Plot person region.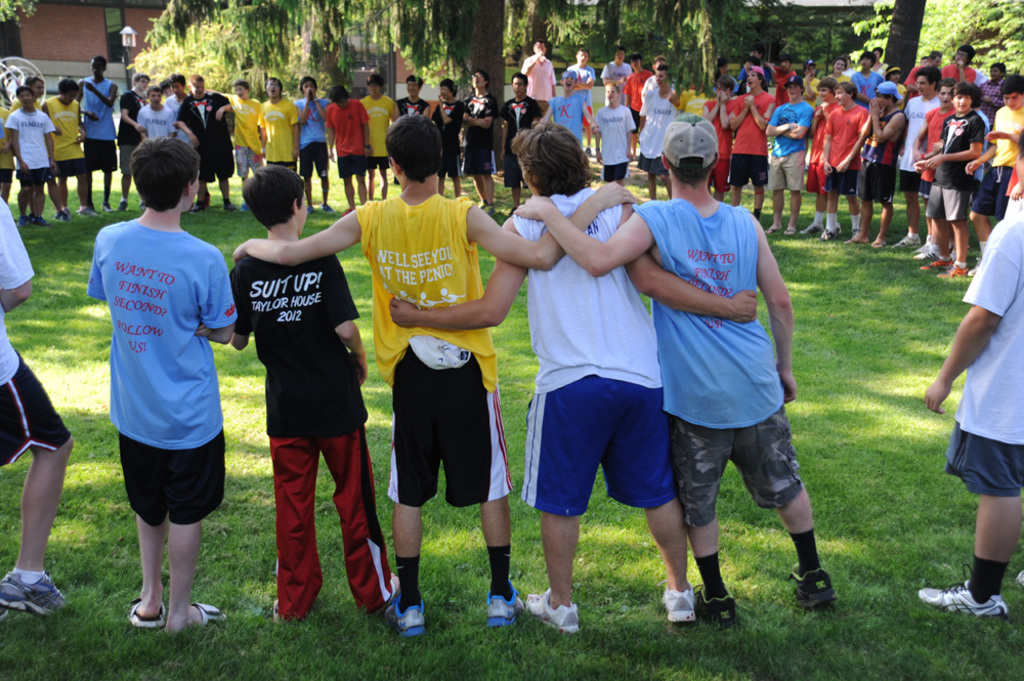
Plotted at (881,63,914,111).
